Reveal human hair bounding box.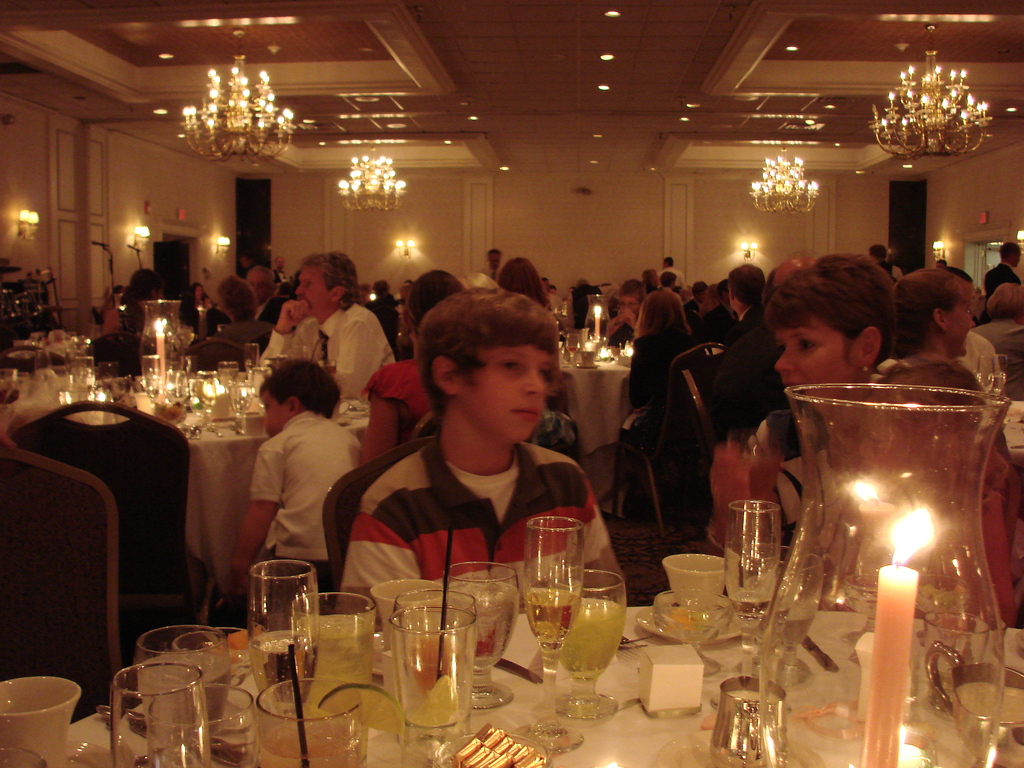
Revealed: [891, 263, 979, 357].
